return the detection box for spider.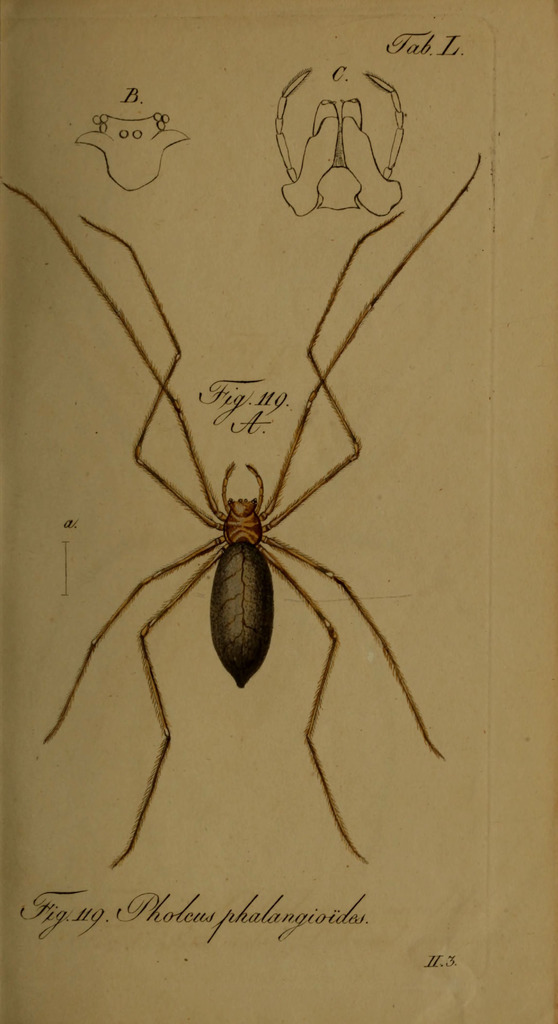
select_region(0, 154, 477, 872).
